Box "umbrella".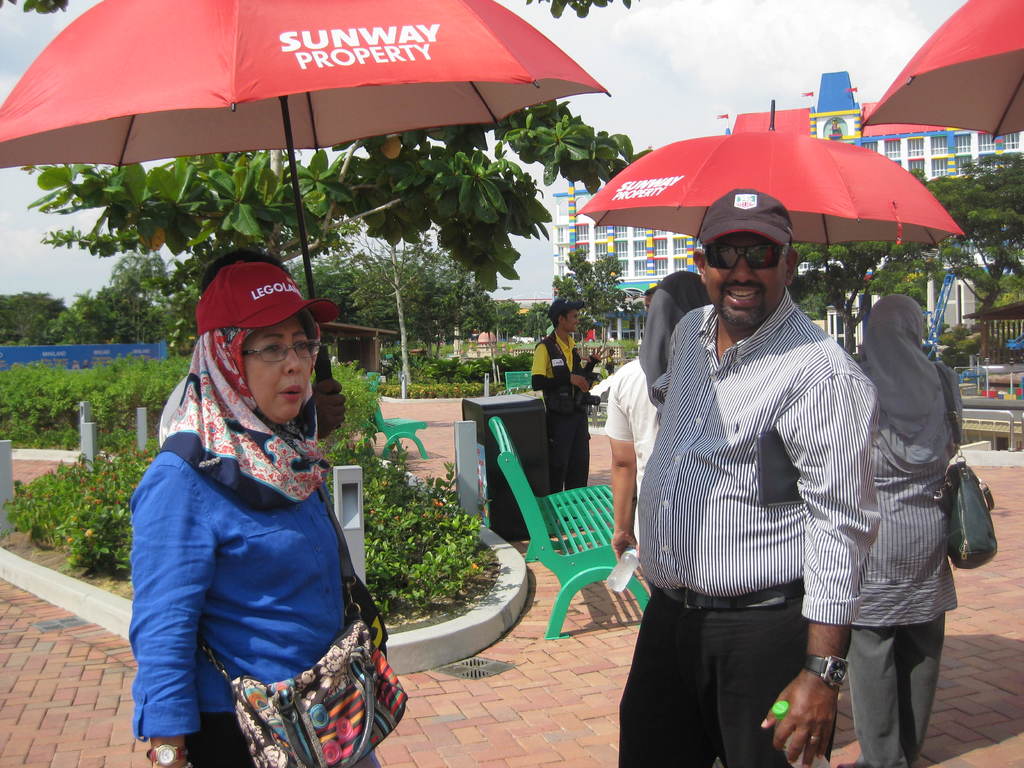
x1=575, y1=98, x2=966, y2=248.
